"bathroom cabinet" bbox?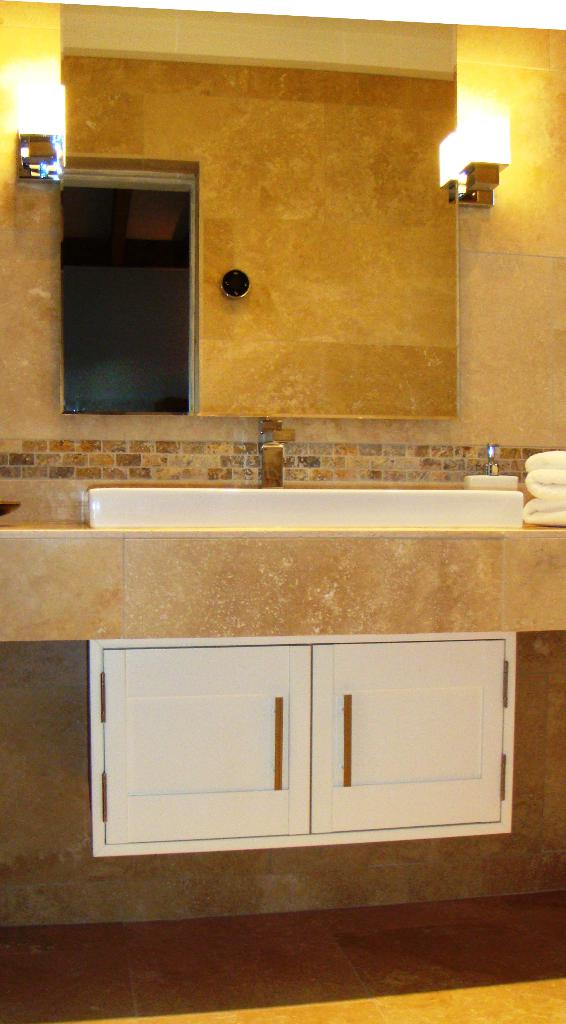
83:627:522:848
